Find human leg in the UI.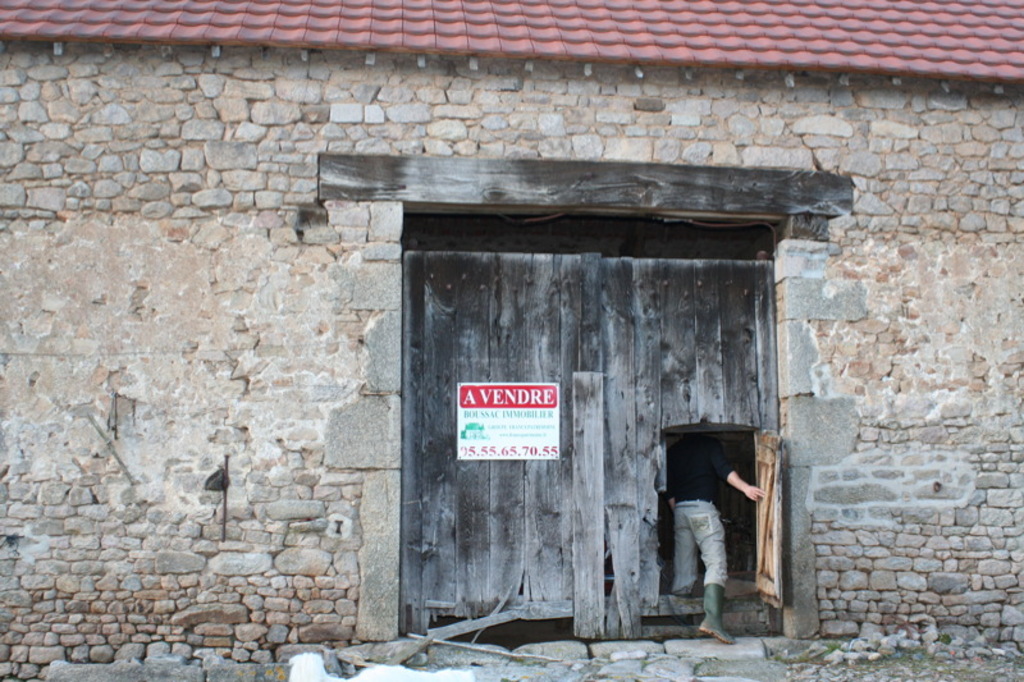
UI element at x1=680, y1=502, x2=746, y2=632.
